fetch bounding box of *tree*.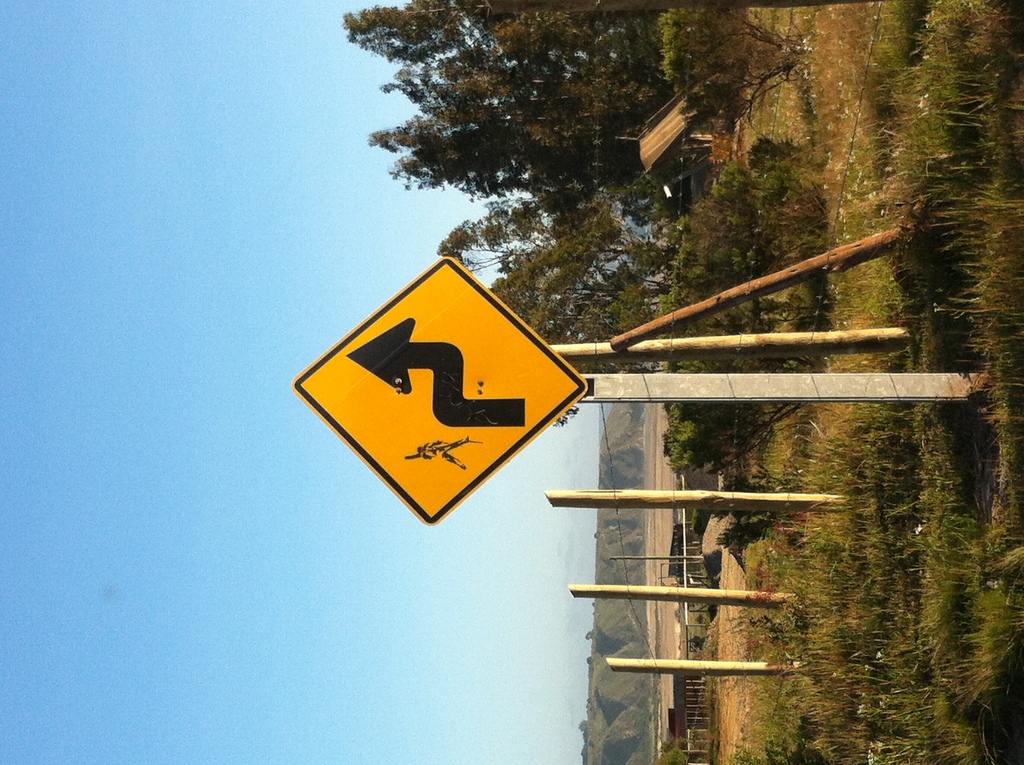
Bbox: locate(313, 56, 734, 332).
